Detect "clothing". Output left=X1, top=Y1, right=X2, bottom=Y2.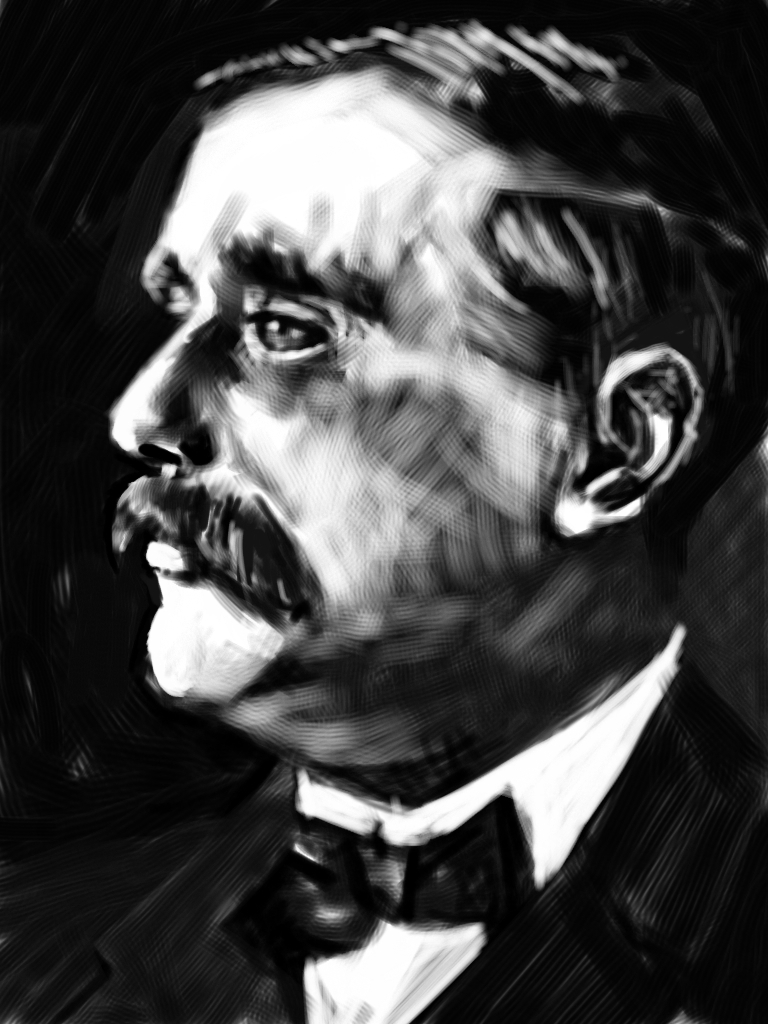
left=0, top=626, right=767, bottom=1023.
